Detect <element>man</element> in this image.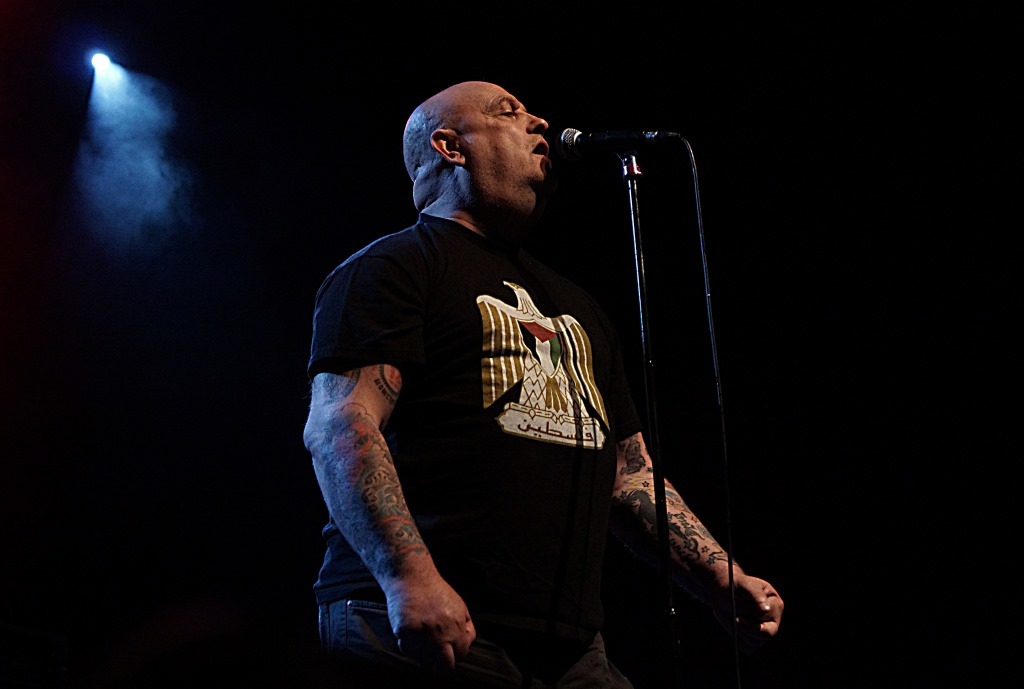
Detection: (left=288, top=46, right=709, bottom=671).
